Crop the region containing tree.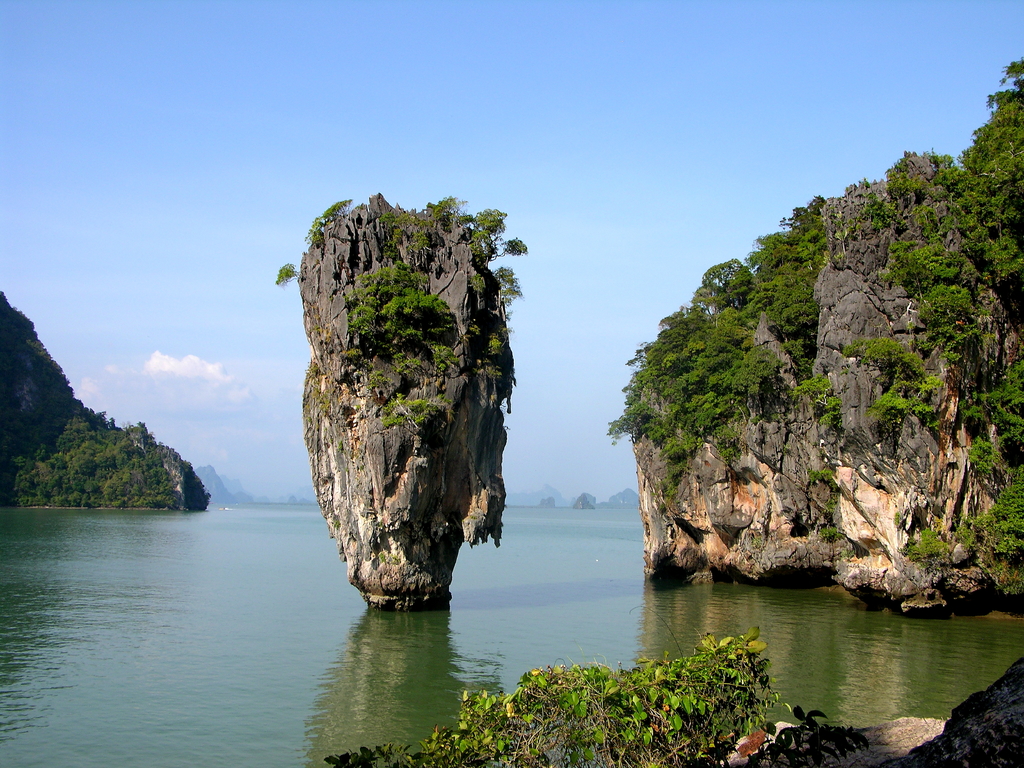
Crop region: [left=1002, top=61, right=1023, bottom=99].
